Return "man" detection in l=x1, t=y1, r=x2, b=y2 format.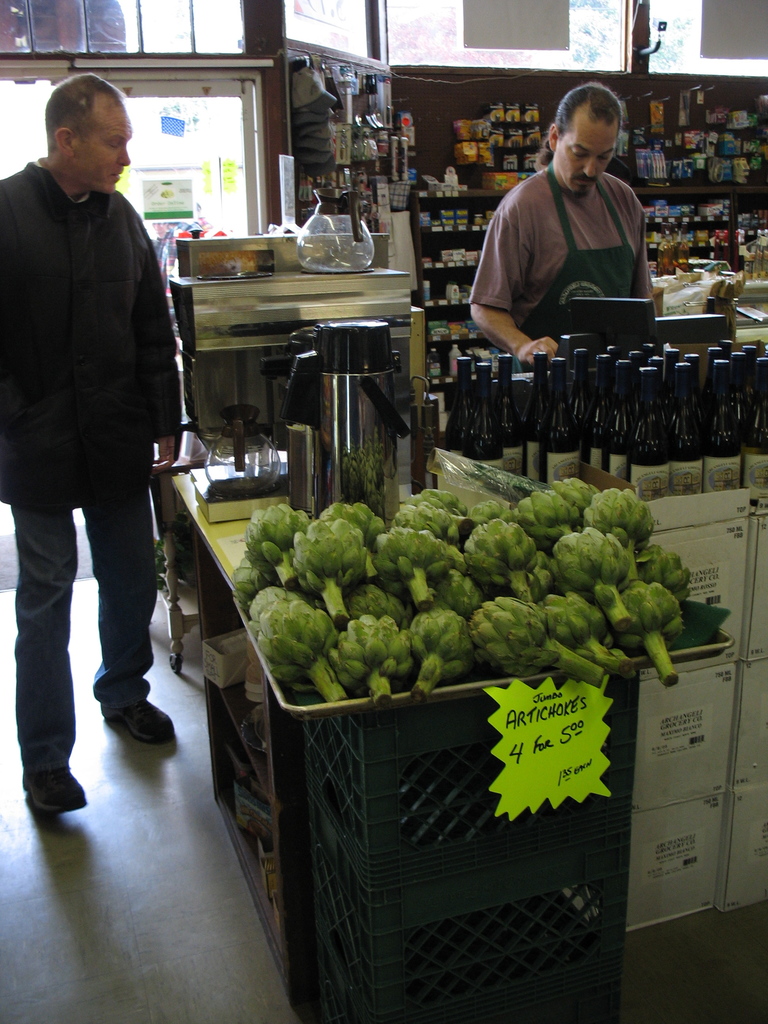
l=0, t=53, r=202, b=821.
